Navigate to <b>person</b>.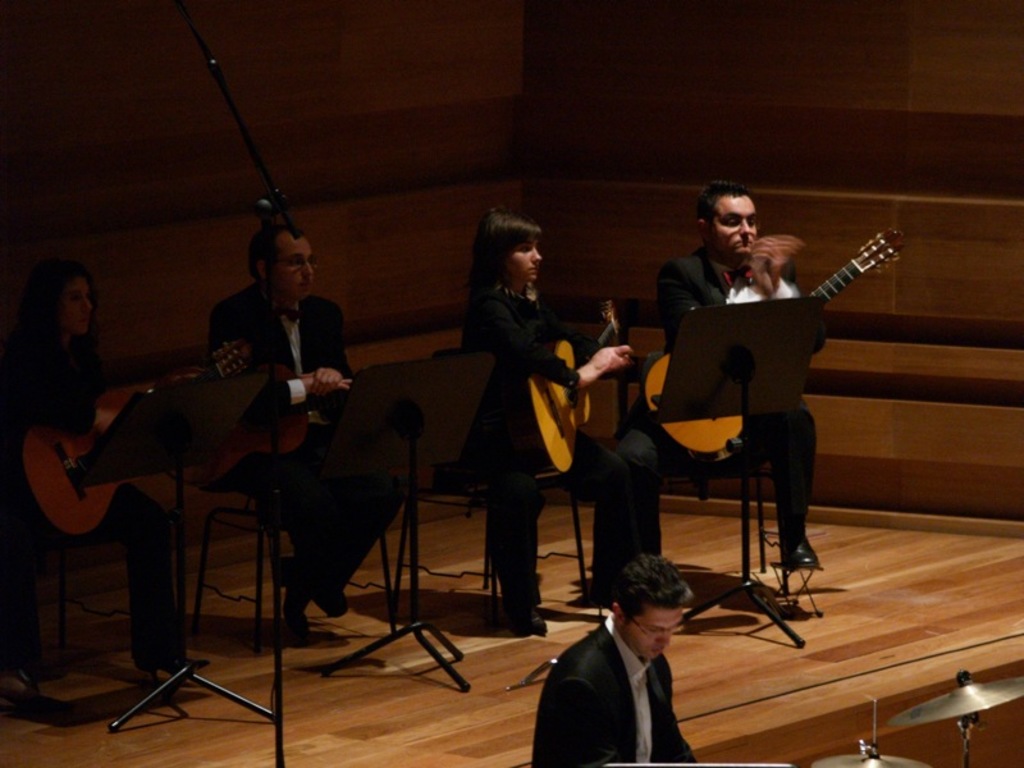
Navigation target: Rect(635, 174, 818, 573).
